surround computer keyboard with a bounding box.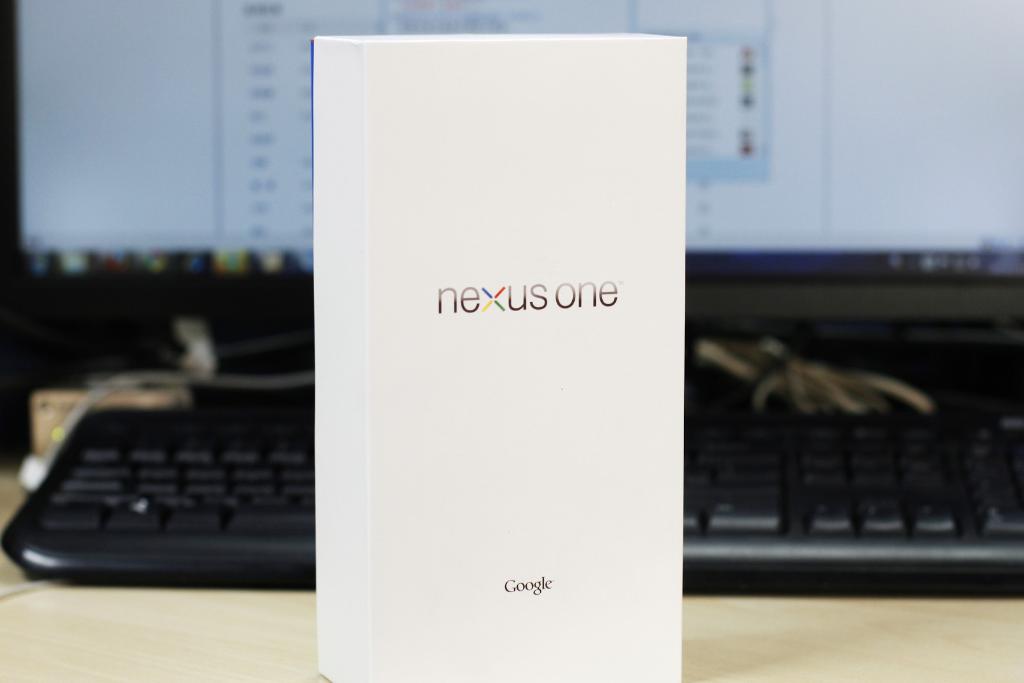
box(0, 403, 1023, 585).
